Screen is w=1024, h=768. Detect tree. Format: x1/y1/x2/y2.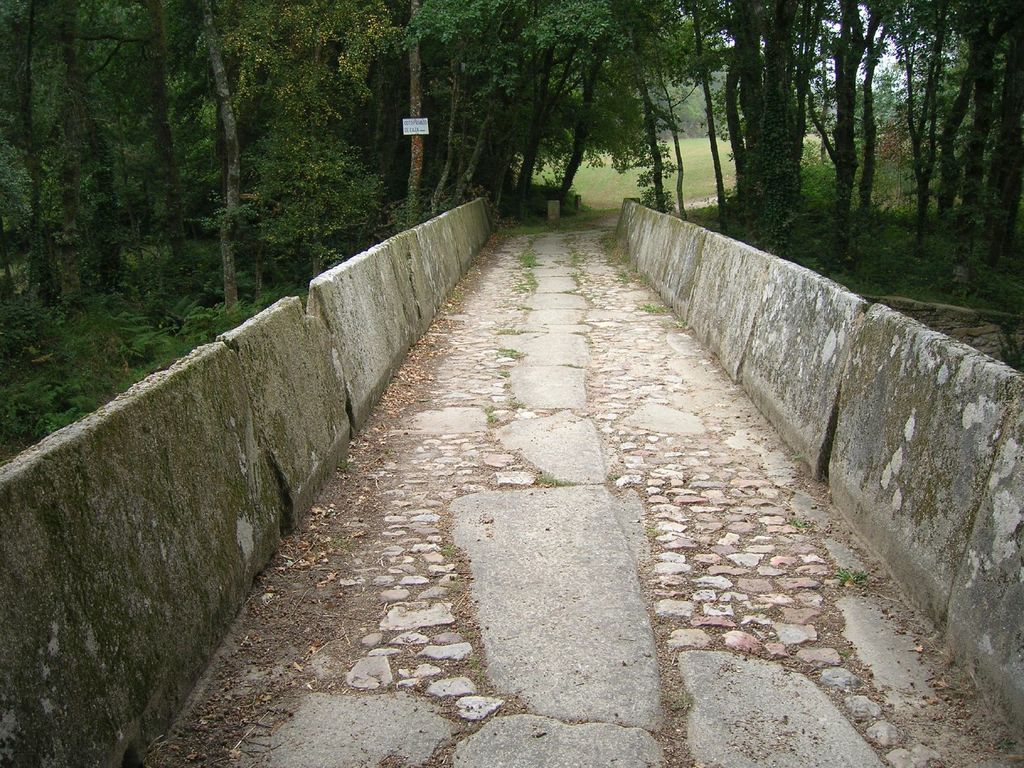
789/0/871/254.
